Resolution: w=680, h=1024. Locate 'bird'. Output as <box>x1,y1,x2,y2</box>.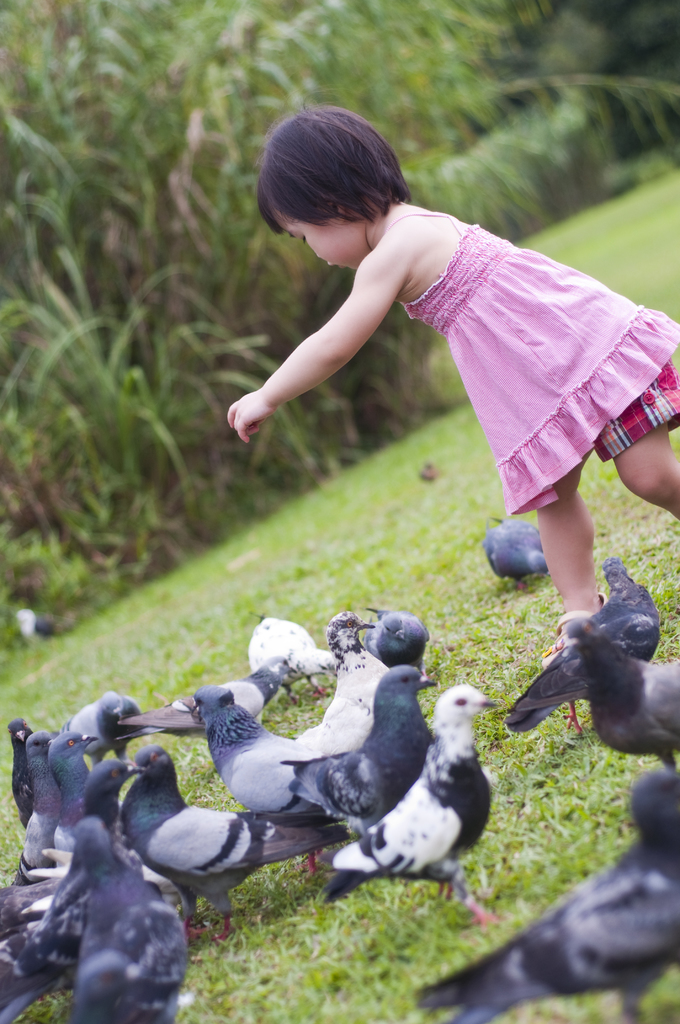
<box>7,724,63,895</box>.
